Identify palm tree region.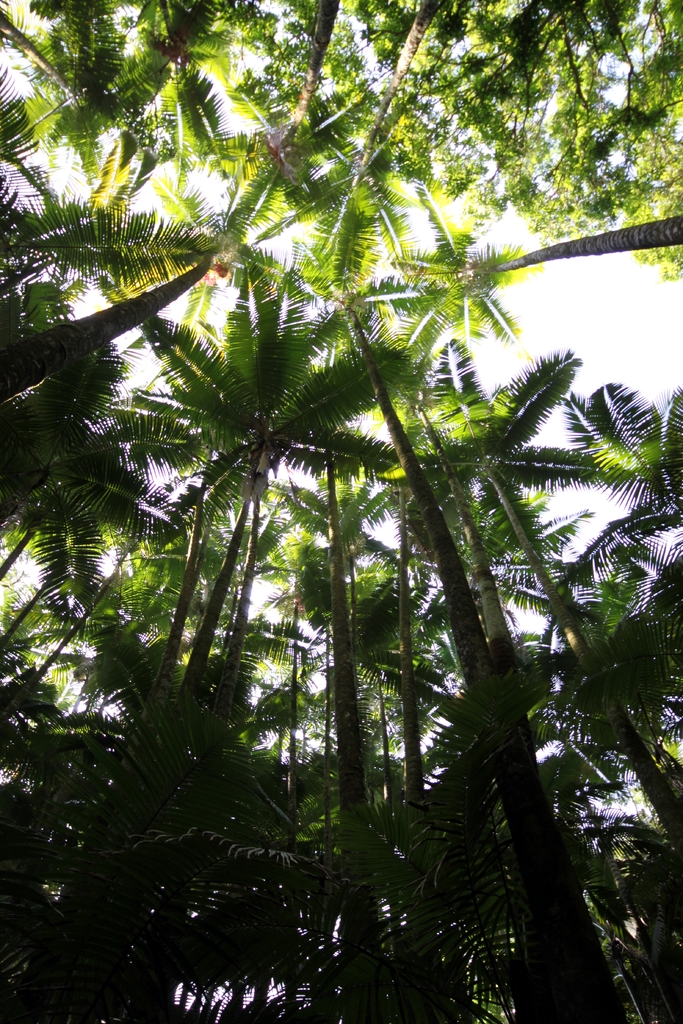
Region: box=[147, 340, 372, 529].
